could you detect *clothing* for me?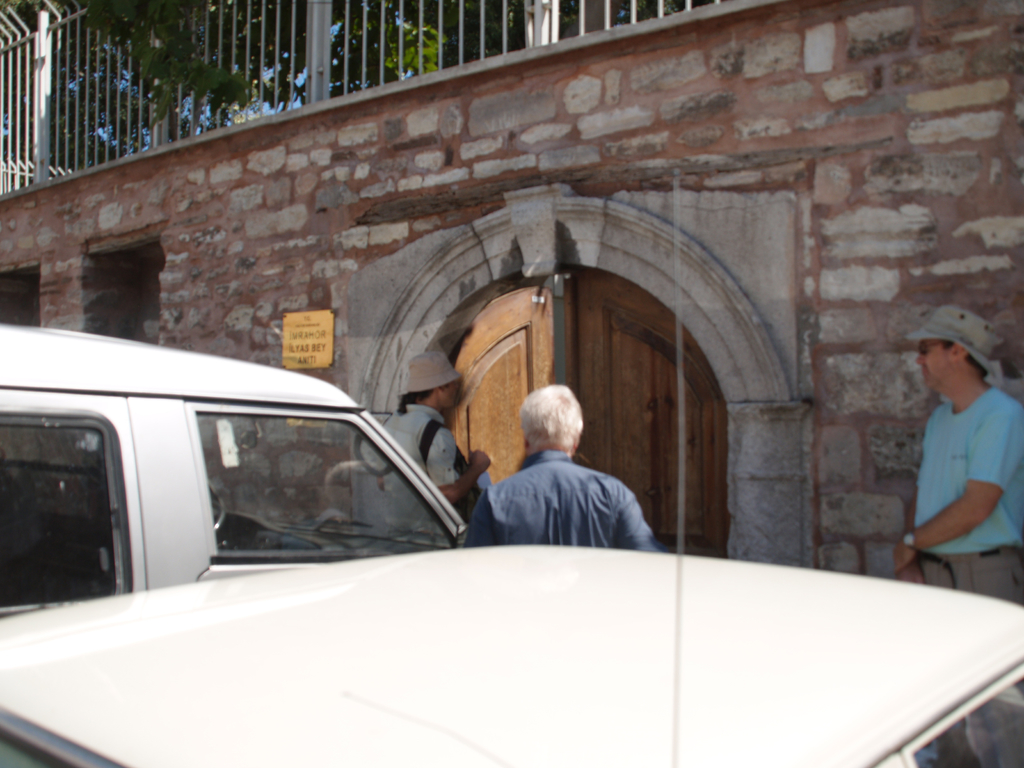
Detection result: (387, 403, 456, 493).
